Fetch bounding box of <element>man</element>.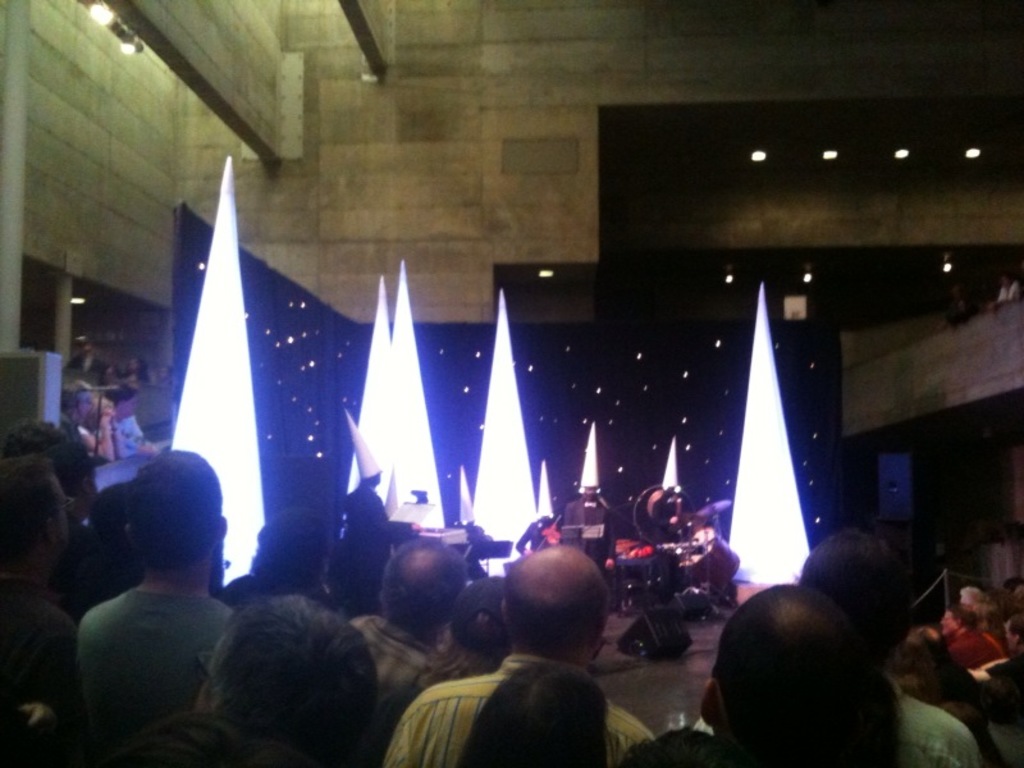
Bbox: (x1=191, y1=593, x2=380, y2=767).
